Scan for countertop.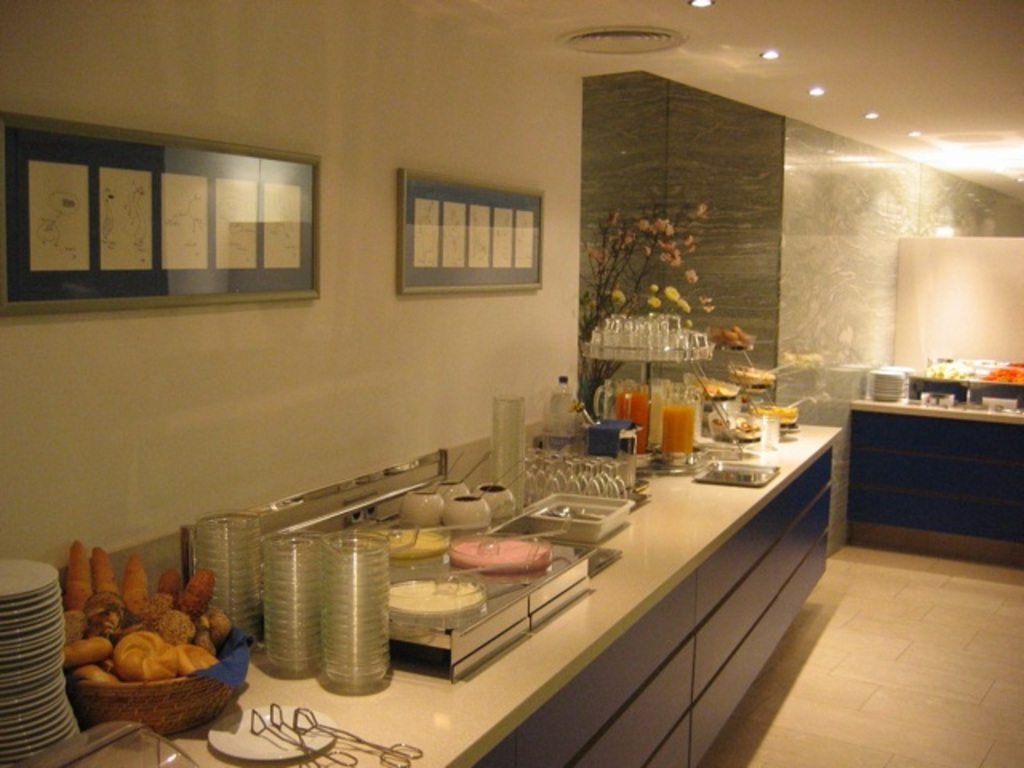
Scan result: left=0, top=405, right=838, bottom=766.
